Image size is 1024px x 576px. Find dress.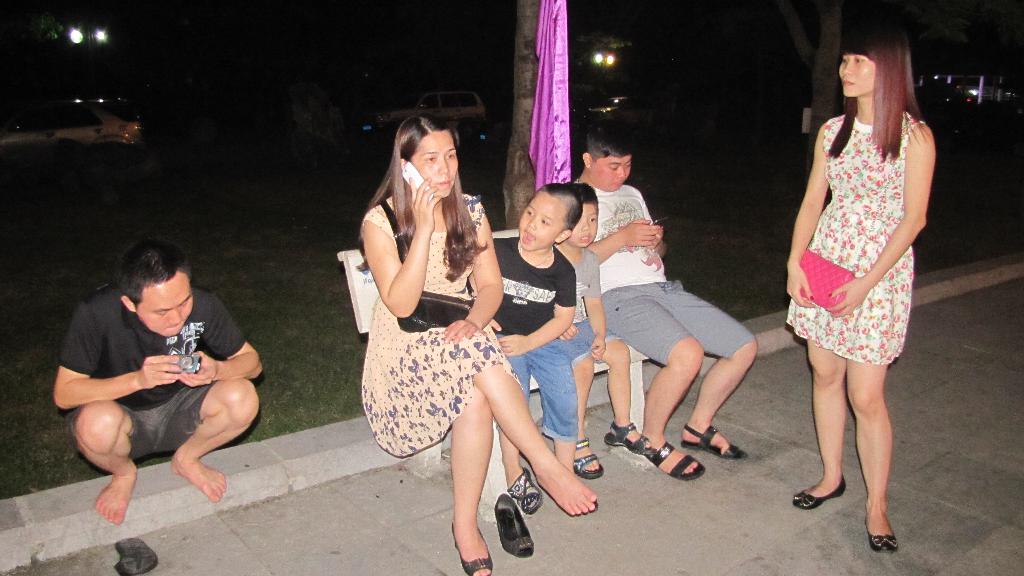
locate(362, 193, 525, 460).
